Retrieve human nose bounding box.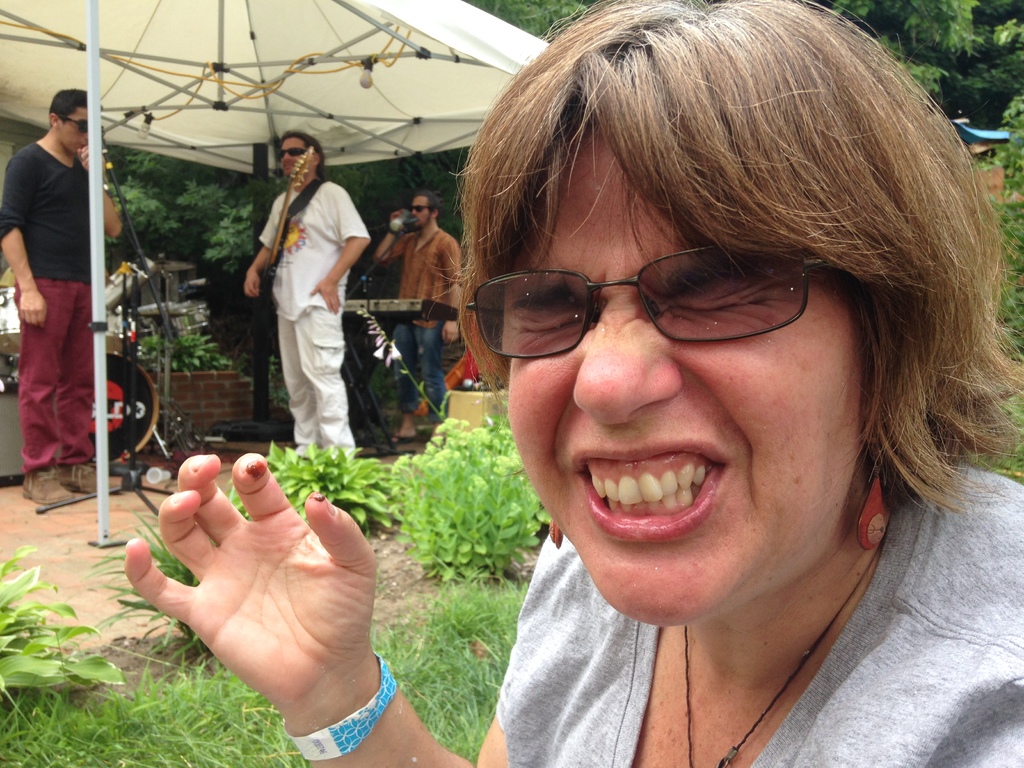
Bounding box: bbox=[410, 209, 415, 220].
